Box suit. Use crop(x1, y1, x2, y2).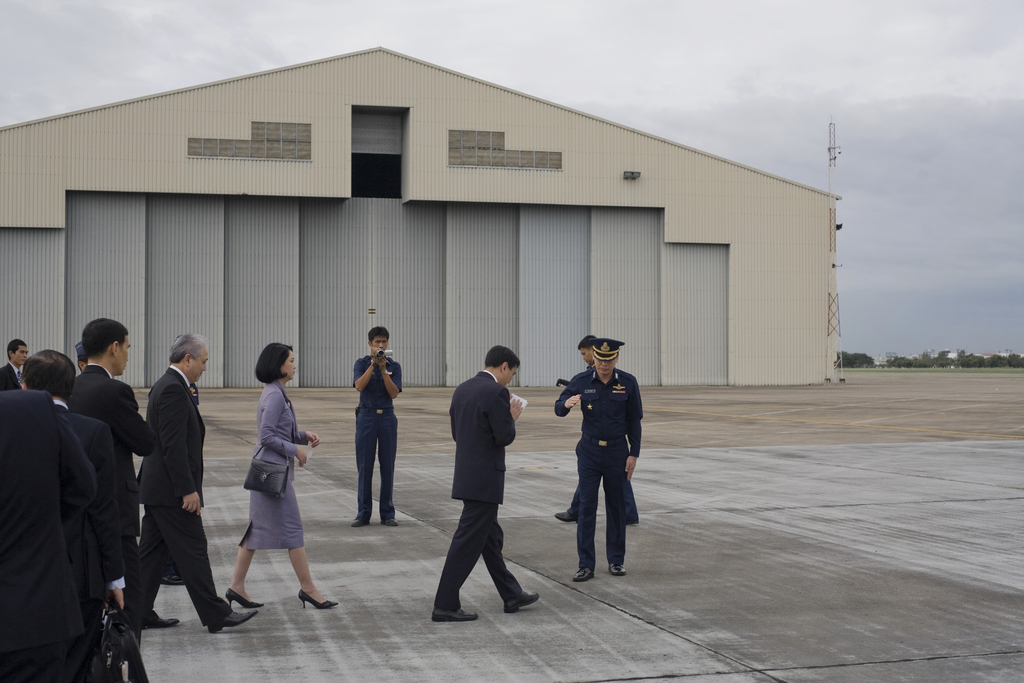
crop(0, 390, 99, 682).
